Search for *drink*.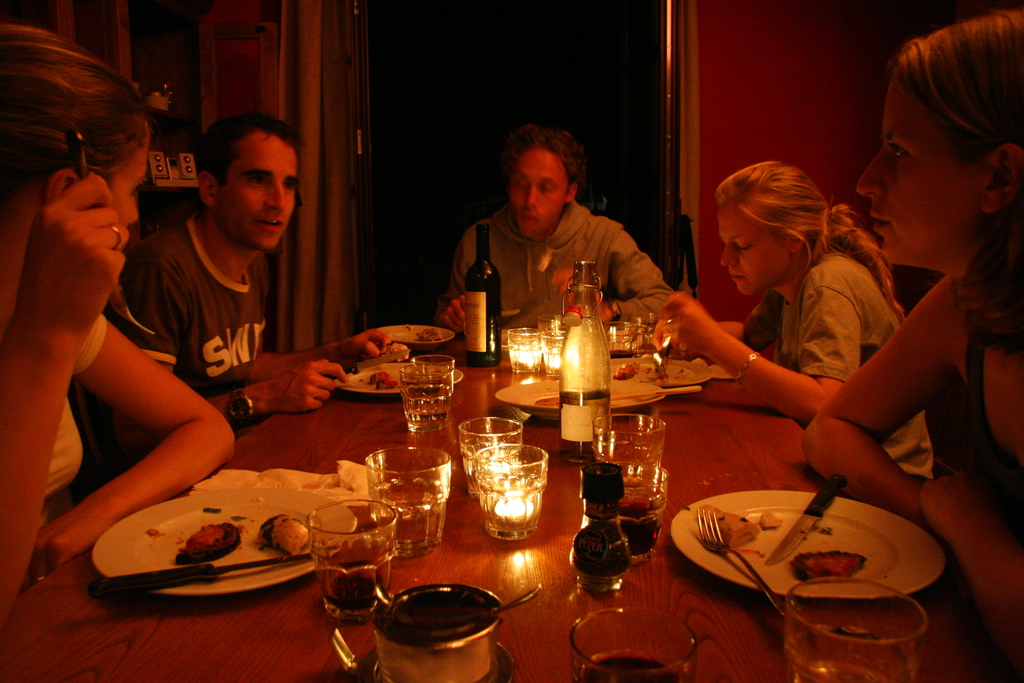
Found at region(794, 662, 888, 682).
